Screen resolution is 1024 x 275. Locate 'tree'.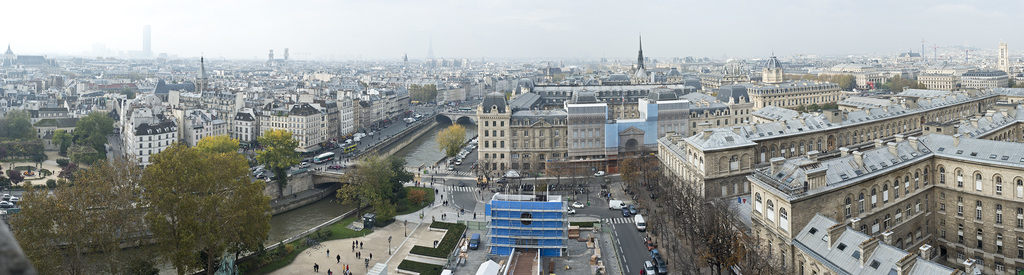
x1=68 y1=162 x2=150 y2=274.
